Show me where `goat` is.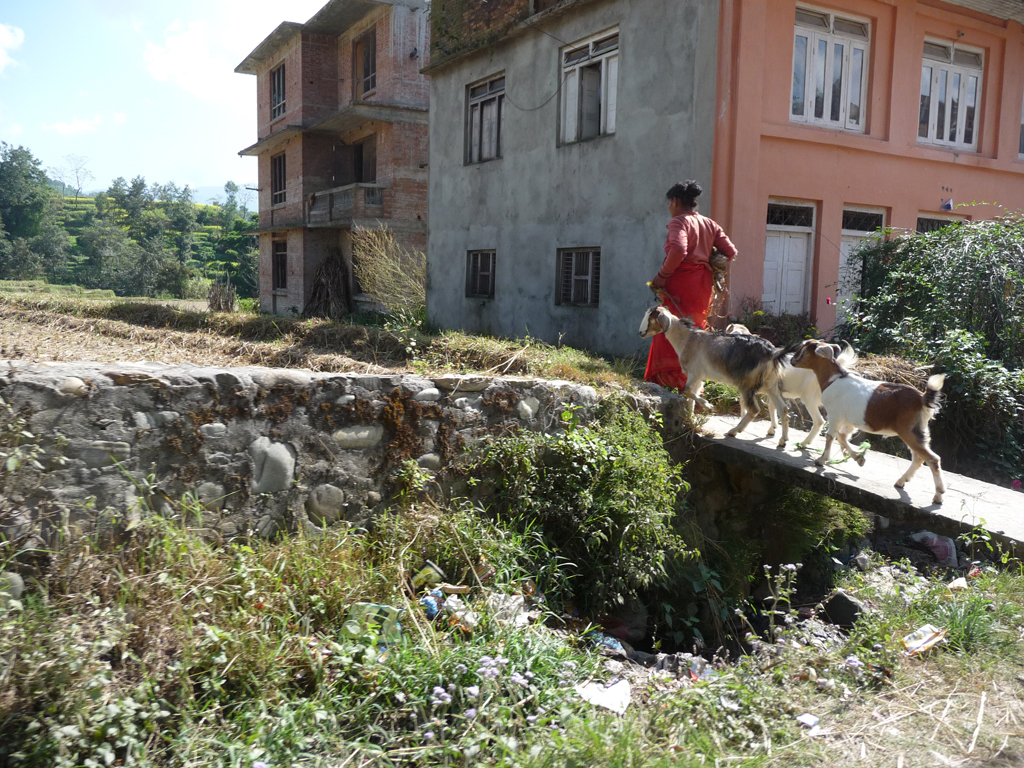
`goat` is at {"x1": 638, "y1": 306, "x2": 802, "y2": 450}.
